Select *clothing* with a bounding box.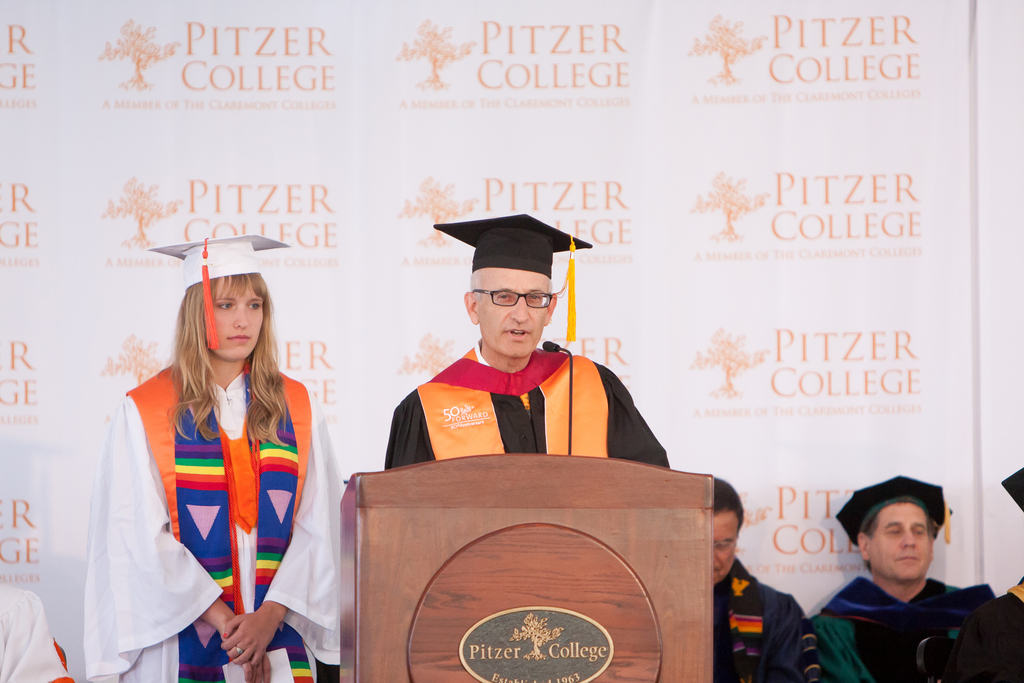
[left=981, top=574, right=1023, bottom=682].
